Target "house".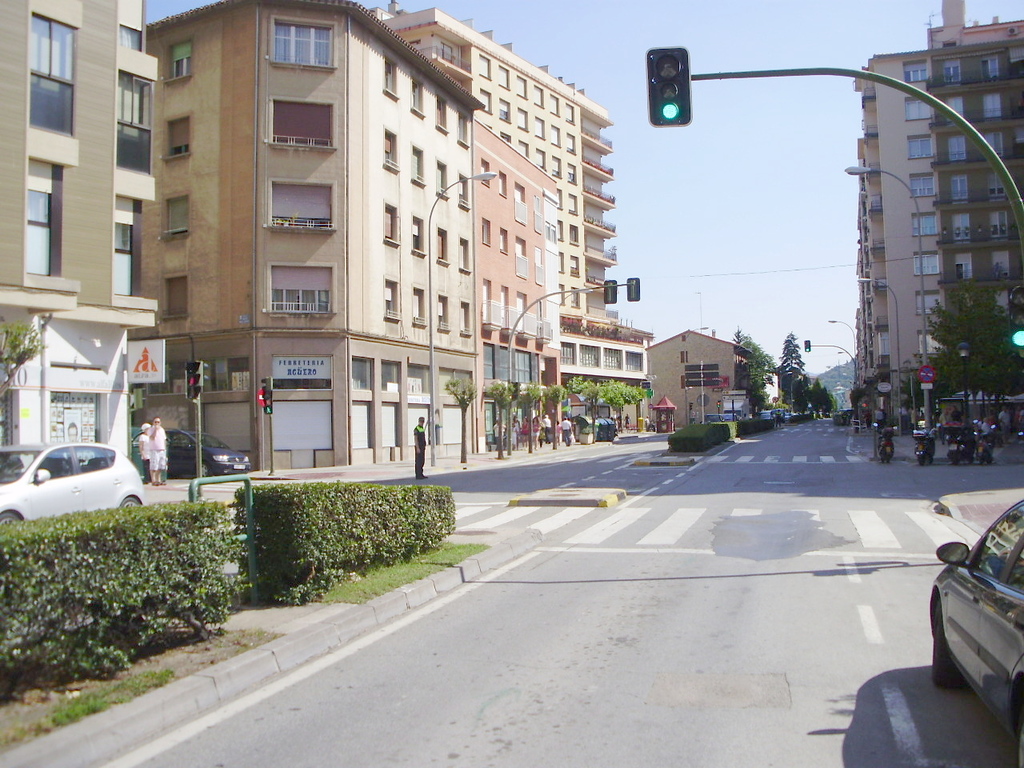
Target region: 646:318:755:430.
